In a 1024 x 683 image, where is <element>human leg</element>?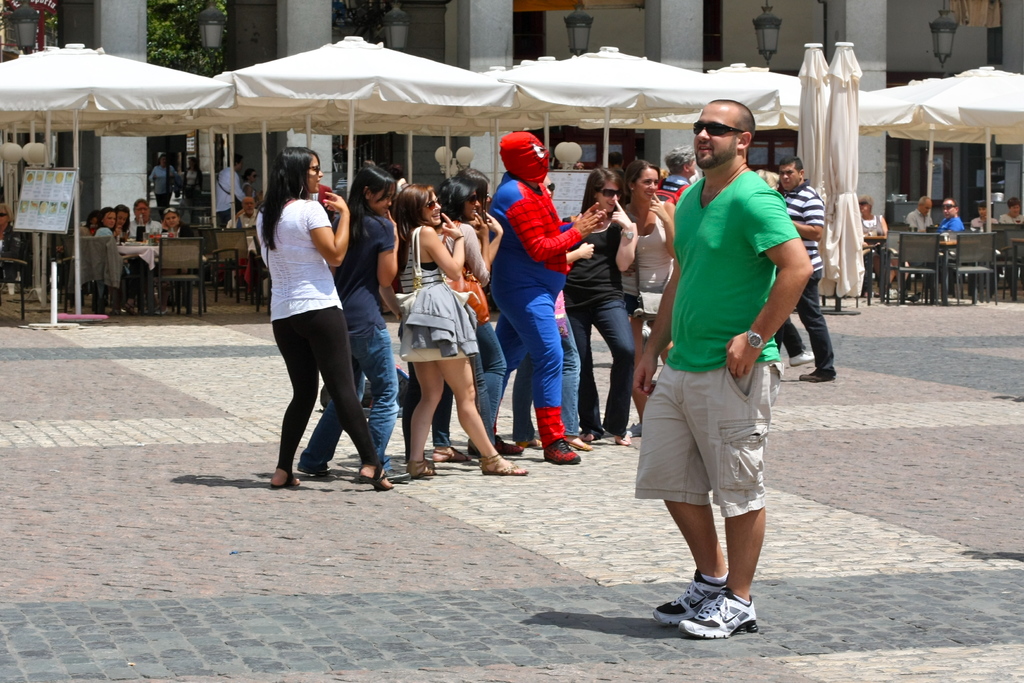
x1=408 y1=361 x2=444 y2=478.
